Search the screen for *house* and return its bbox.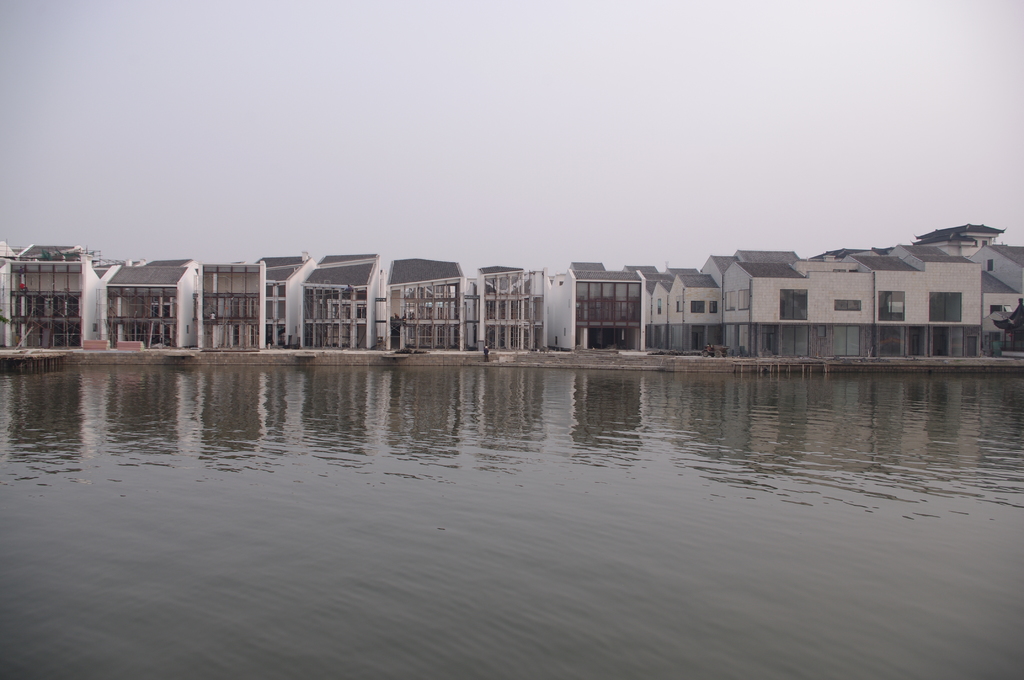
Found: (716,238,1023,363).
